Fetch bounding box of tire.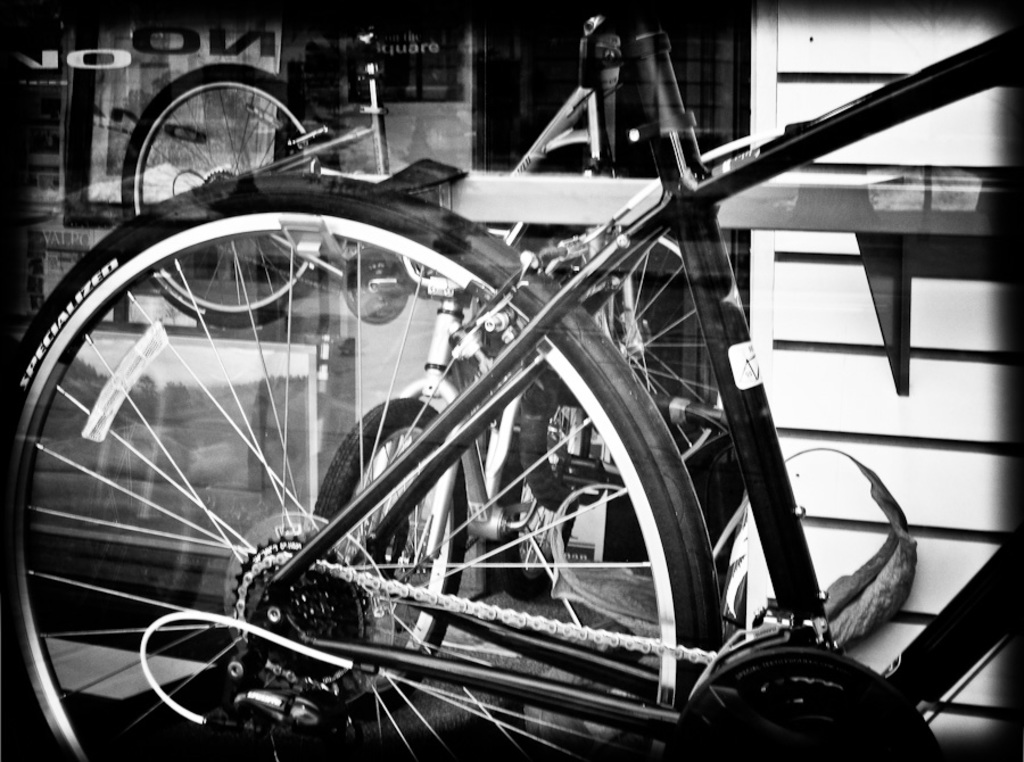
Bbox: region(1, 174, 719, 761).
